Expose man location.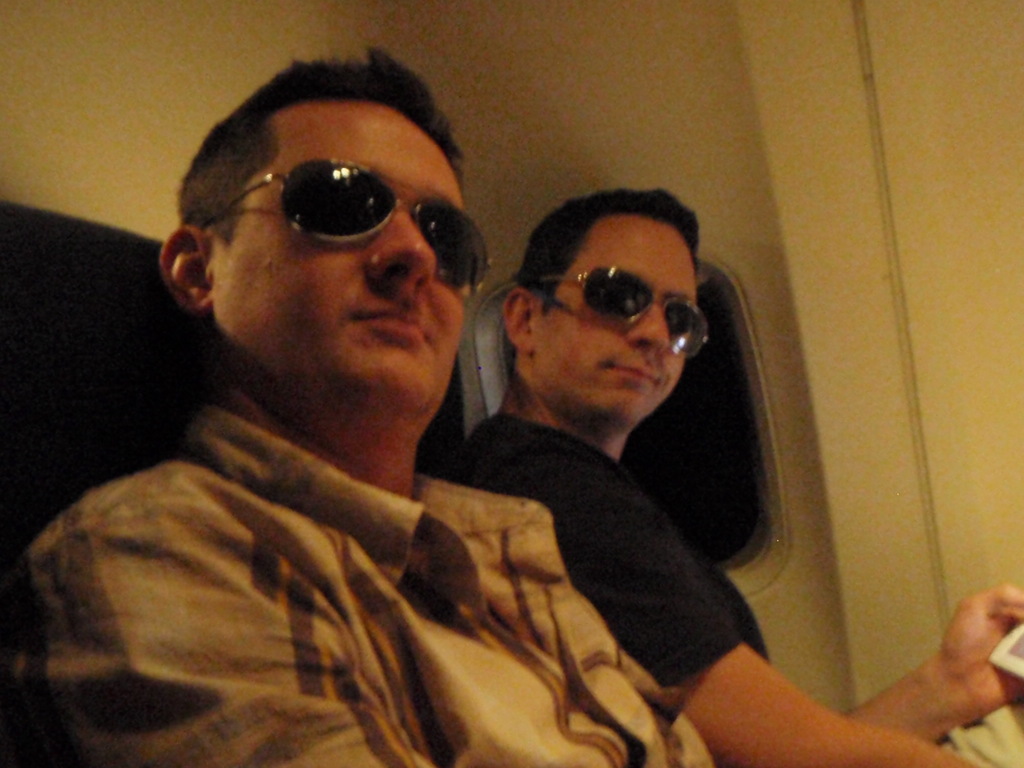
Exposed at <bbox>40, 53, 700, 762</bbox>.
